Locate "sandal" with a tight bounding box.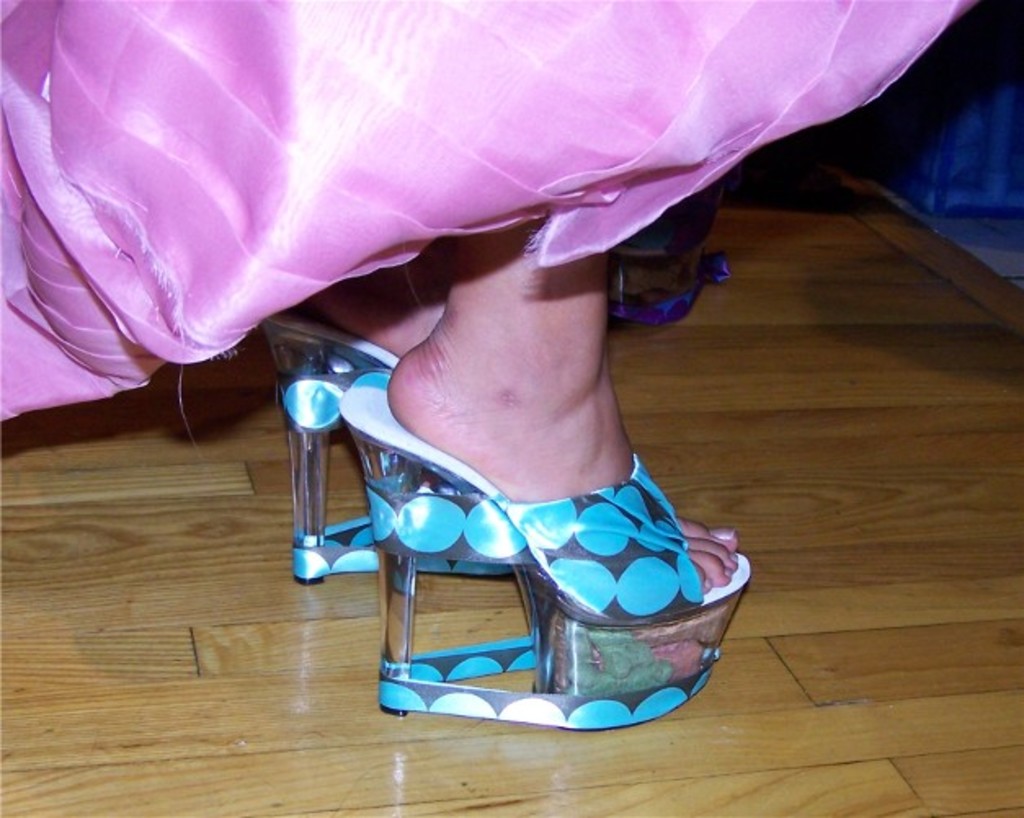
<region>379, 385, 679, 697</region>.
